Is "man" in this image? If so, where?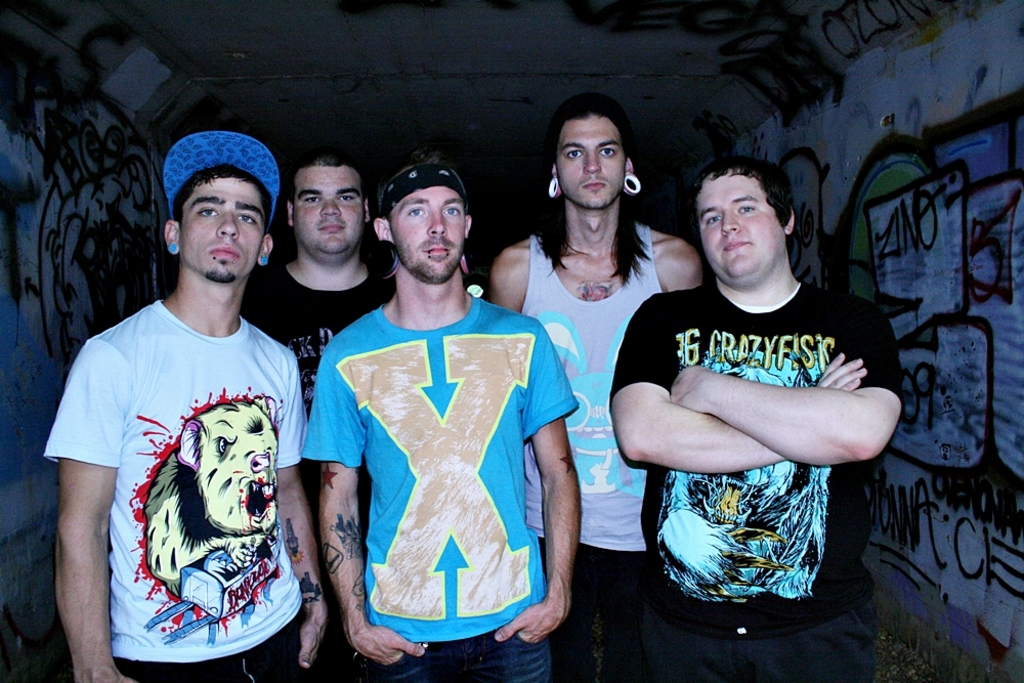
Yes, at select_region(243, 141, 403, 682).
